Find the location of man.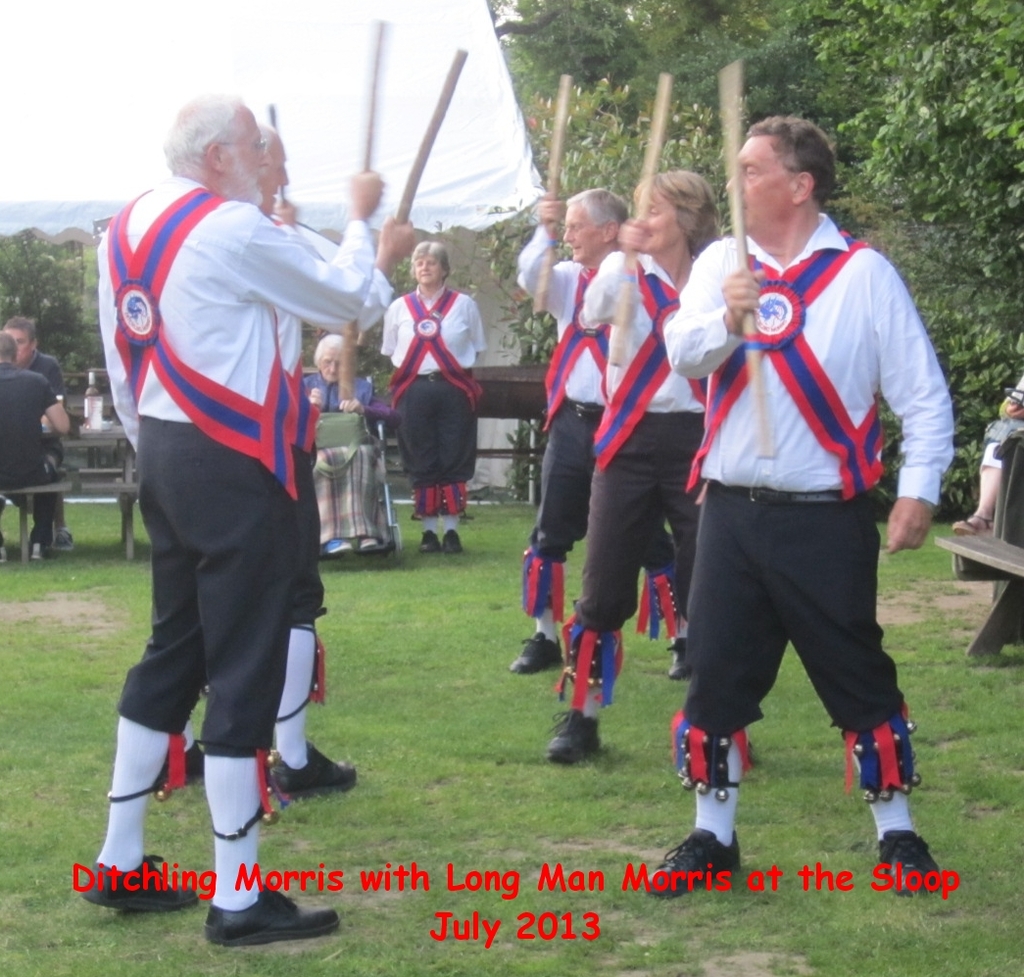
Location: box=[4, 316, 72, 538].
